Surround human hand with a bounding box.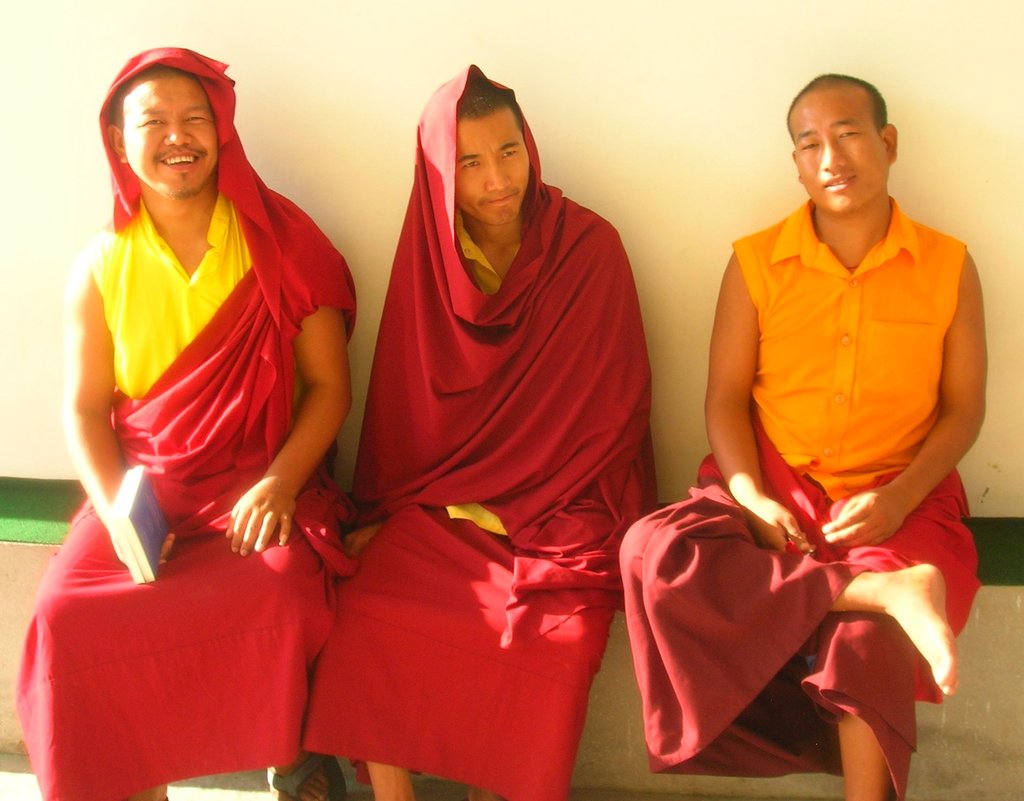
pyautogui.locateOnScreen(744, 494, 817, 553).
